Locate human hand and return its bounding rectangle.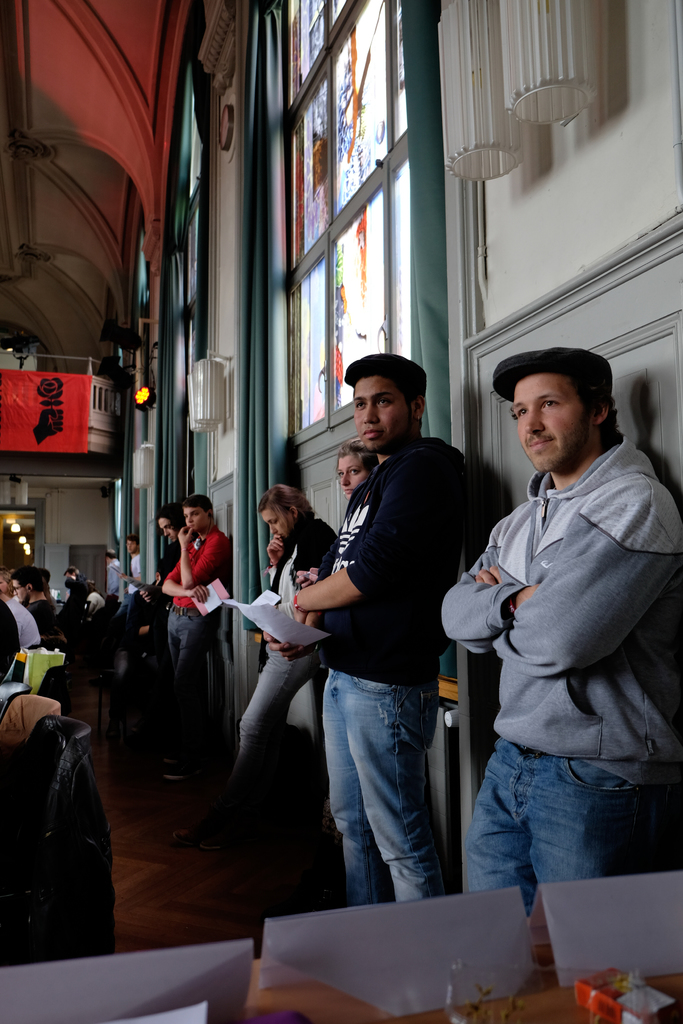
bbox=[293, 572, 320, 593].
